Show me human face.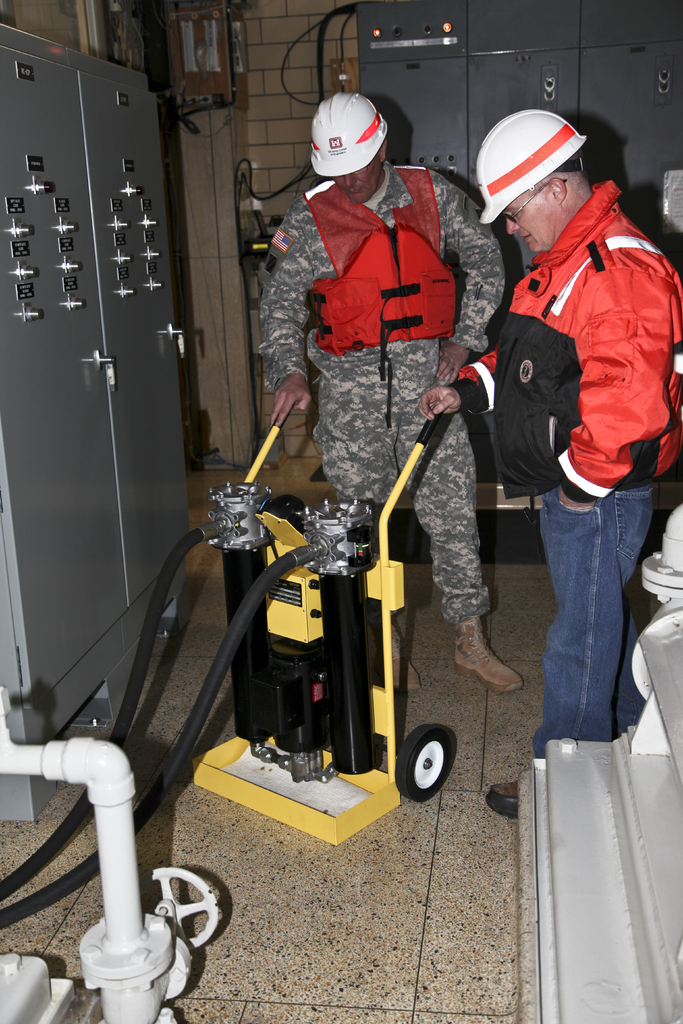
human face is here: bbox=[333, 160, 379, 207].
